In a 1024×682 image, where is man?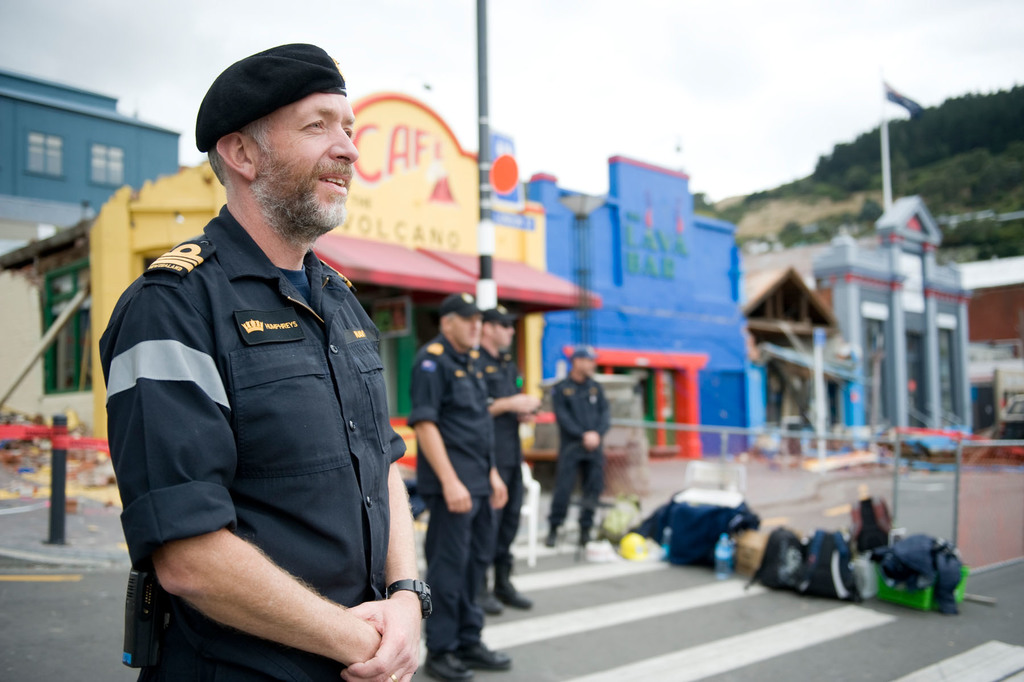
(96,22,430,681).
